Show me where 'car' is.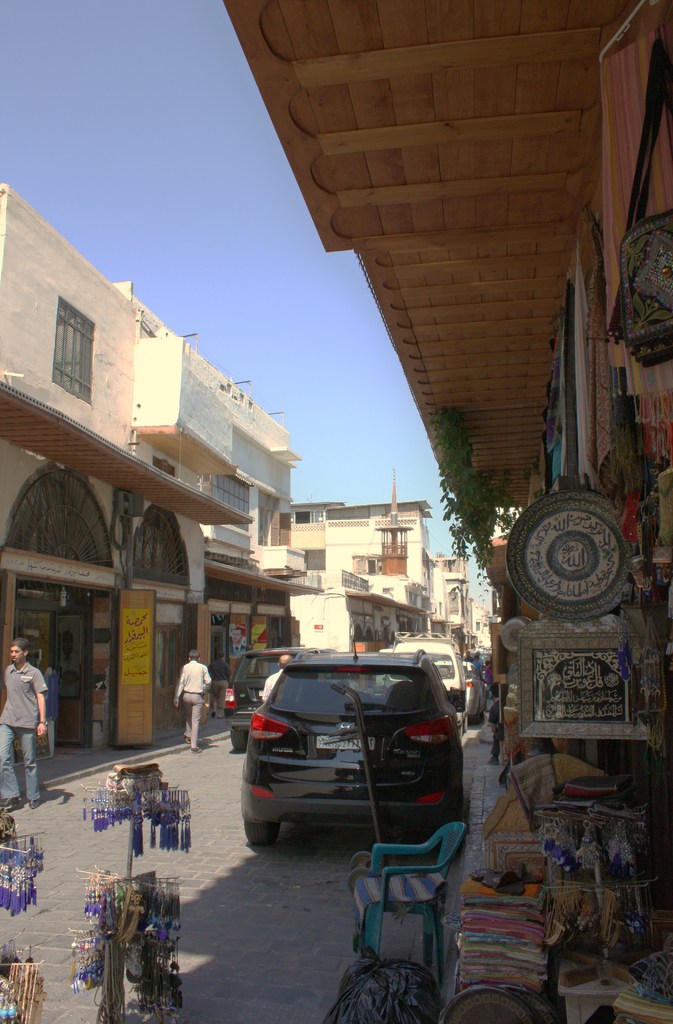
'car' is at detection(236, 636, 478, 861).
